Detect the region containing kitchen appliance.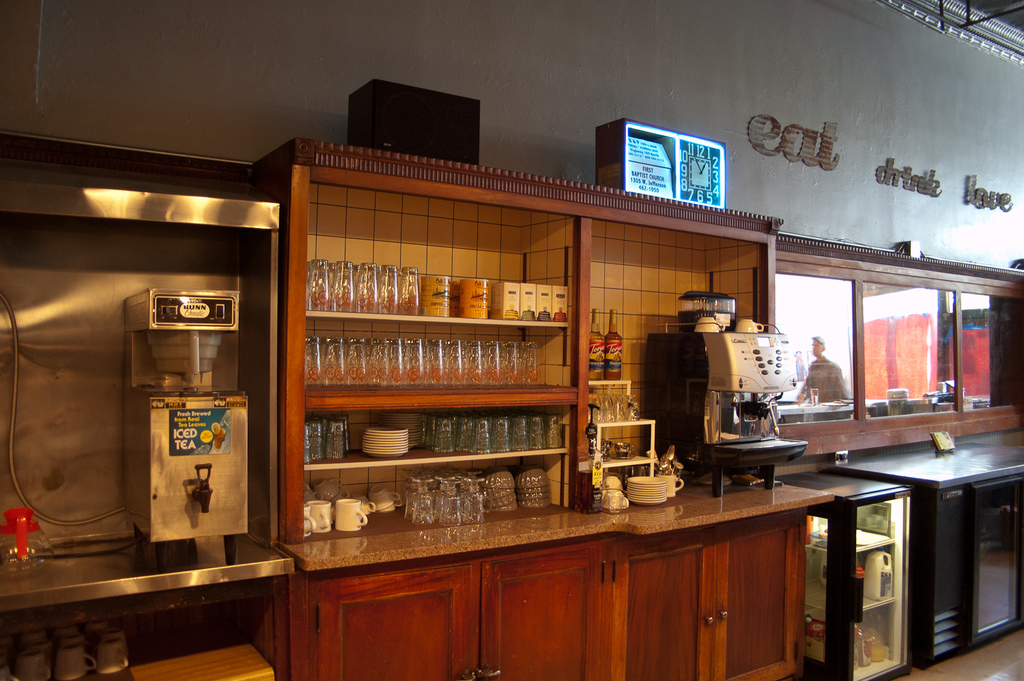
306 497 369 536.
